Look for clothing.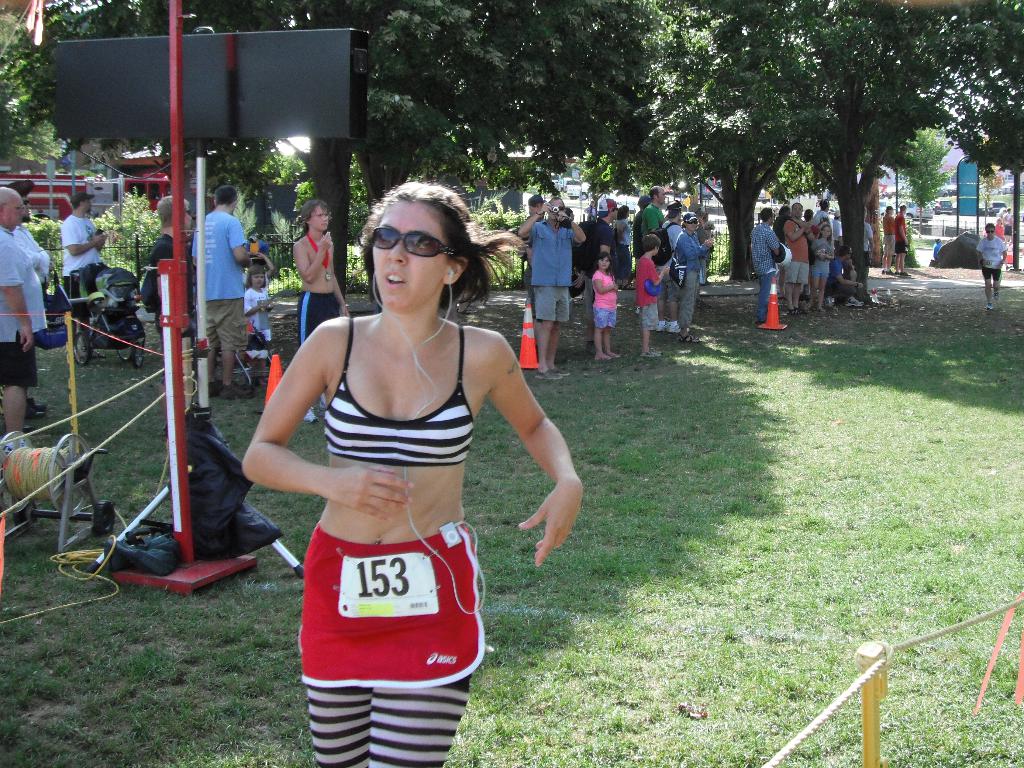
Found: [0,231,44,386].
